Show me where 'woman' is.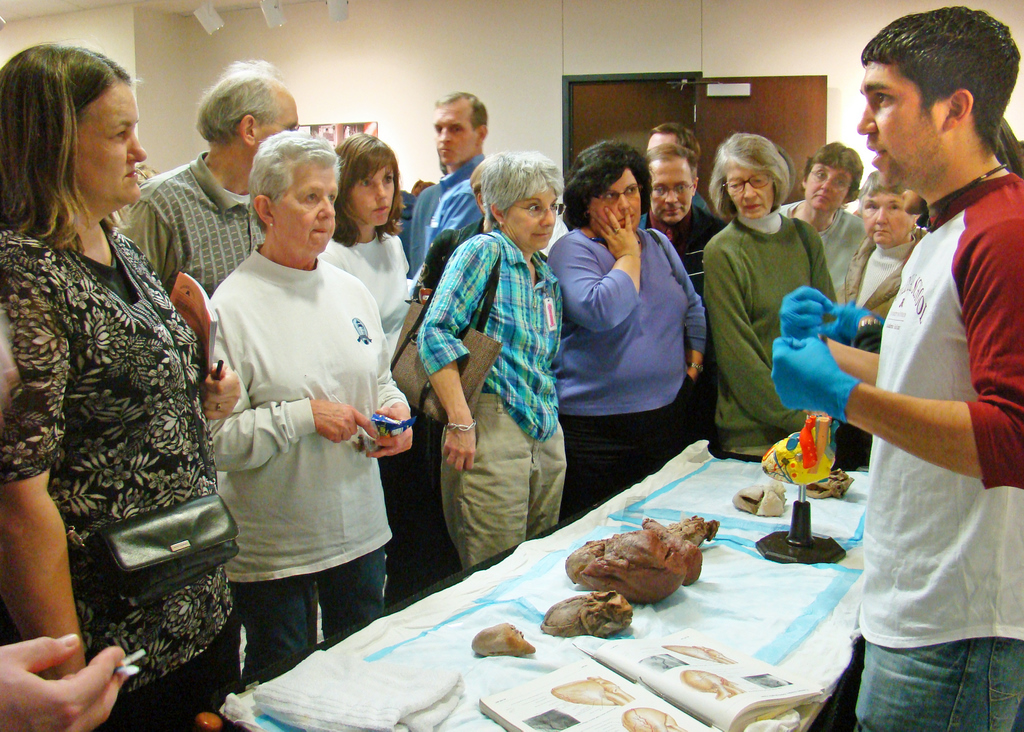
'woman' is at rect(838, 170, 935, 326).
